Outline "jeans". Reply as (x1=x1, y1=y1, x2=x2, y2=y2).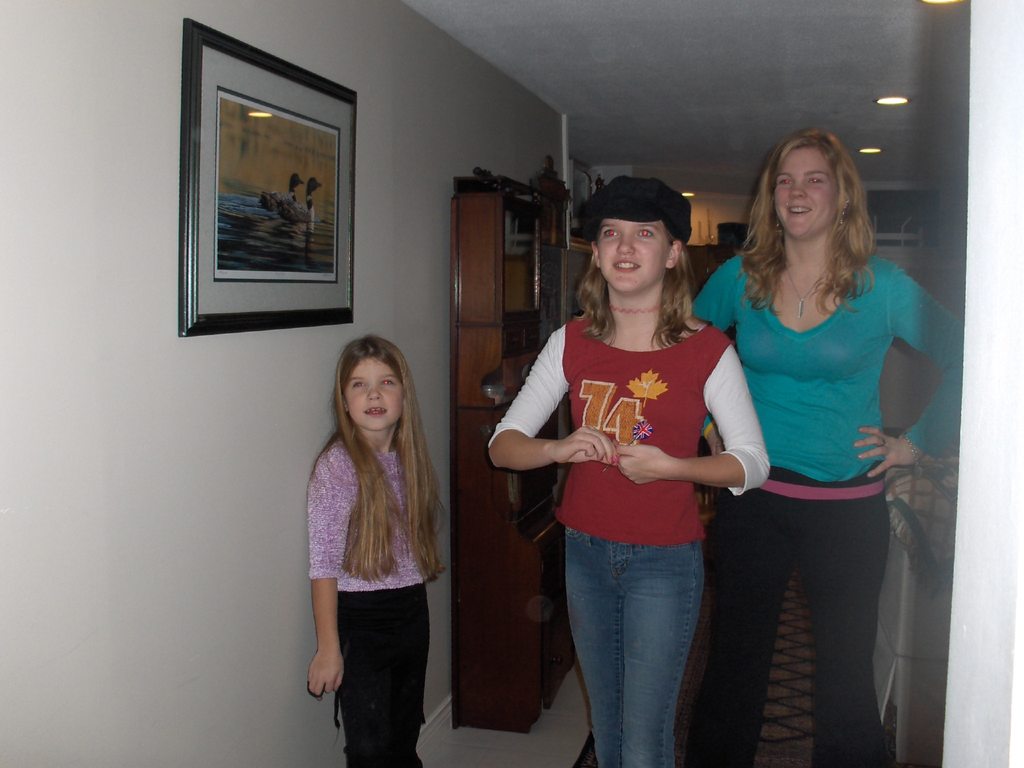
(x1=694, y1=465, x2=899, y2=767).
